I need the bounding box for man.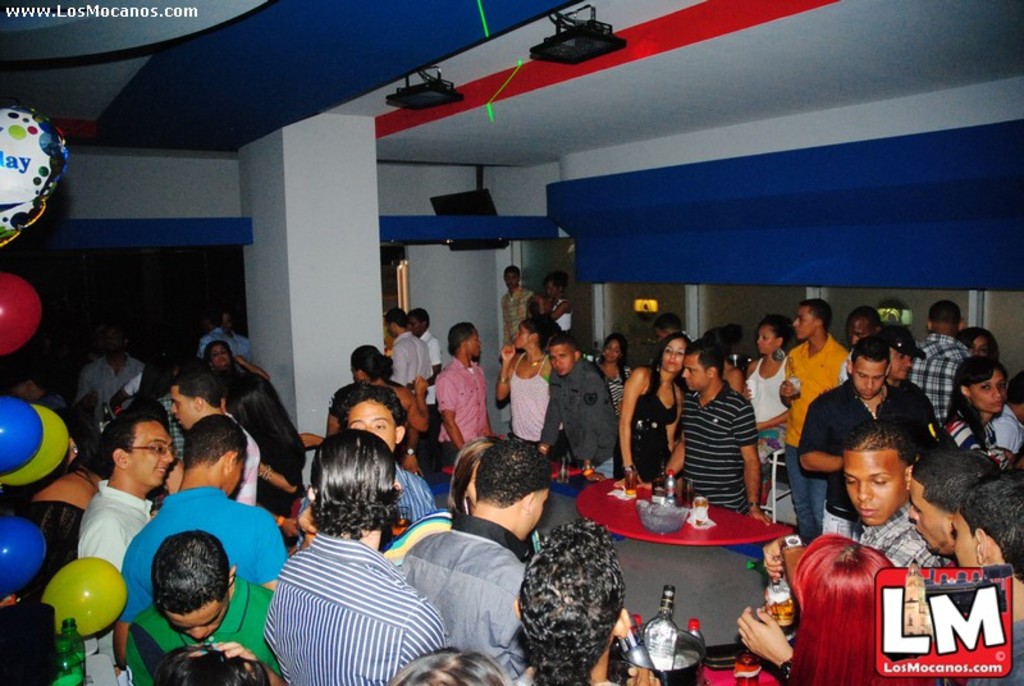
Here it is: {"left": 384, "top": 310, "right": 430, "bottom": 390}.
